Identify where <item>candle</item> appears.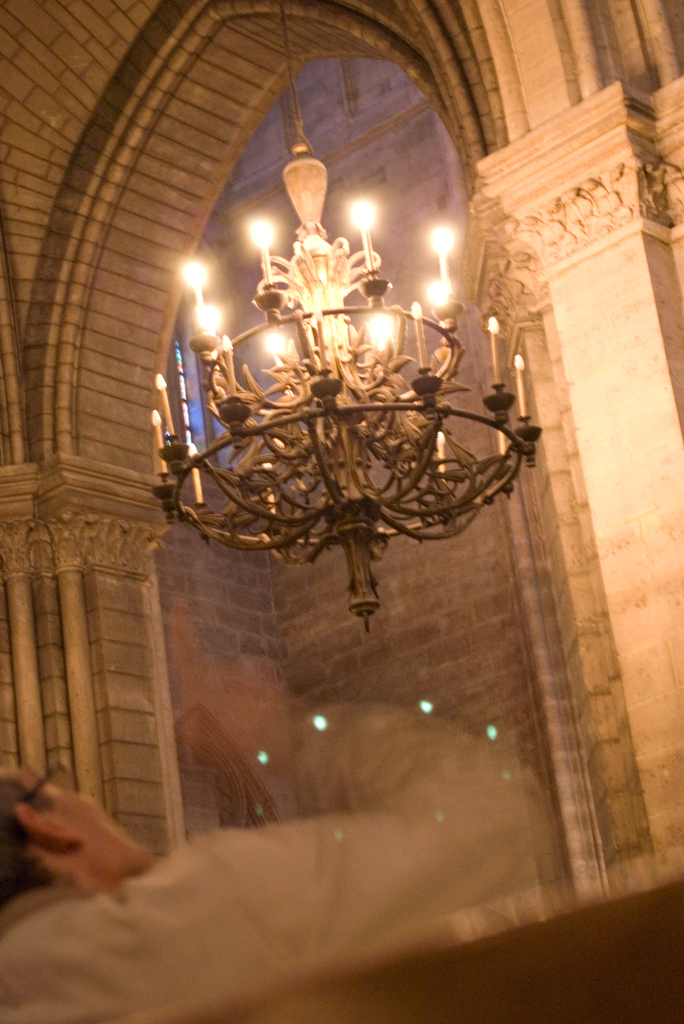
Appears at 433, 226, 452, 272.
